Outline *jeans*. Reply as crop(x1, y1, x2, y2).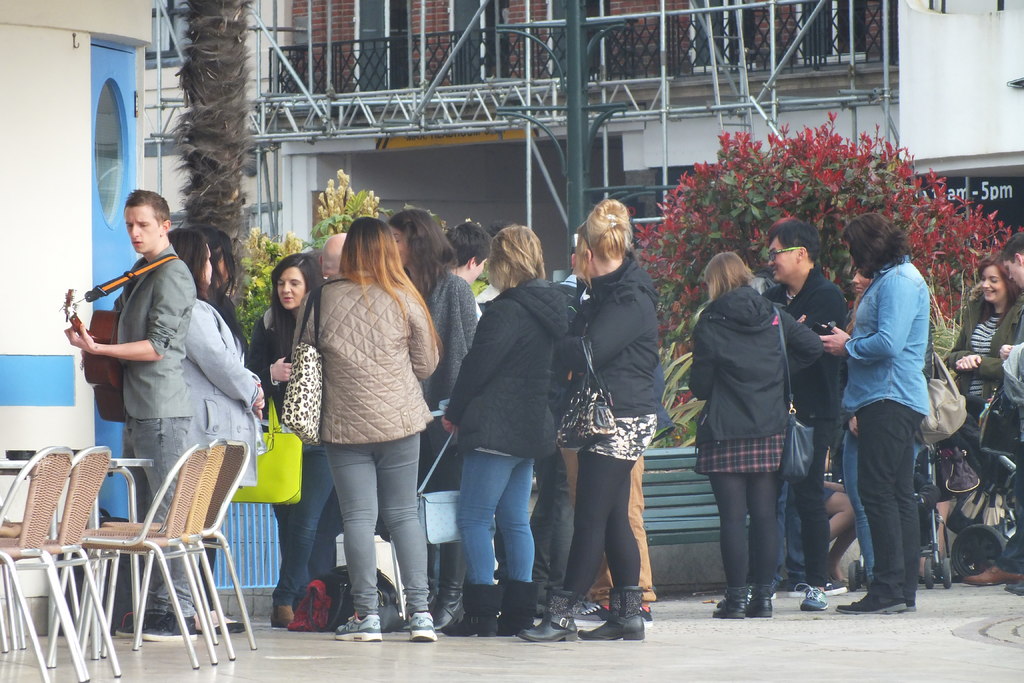
crop(300, 430, 424, 638).
